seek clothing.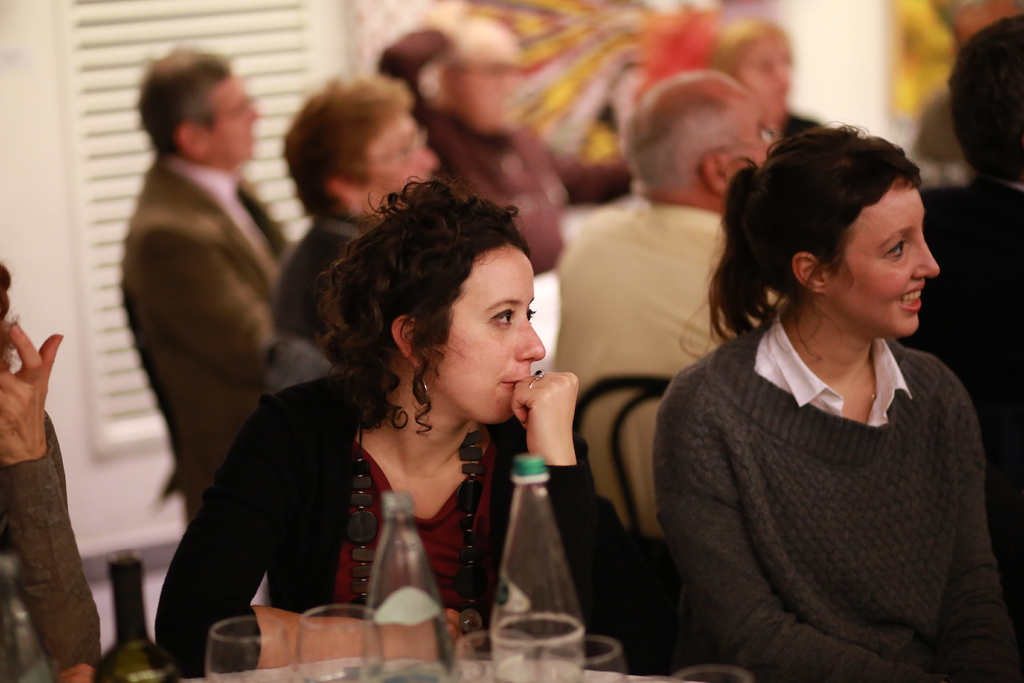
[652,306,1014,682].
